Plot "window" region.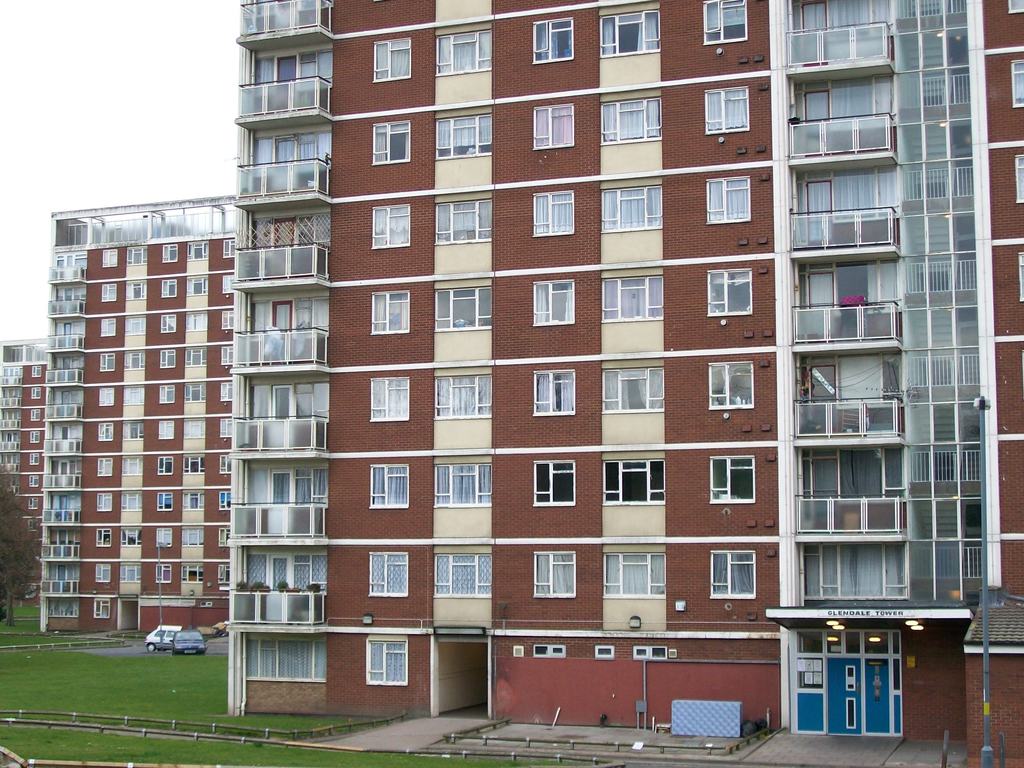
Plotted at {"x1": 184, "y1": 244, "x2": 212, "y2": 260}.
